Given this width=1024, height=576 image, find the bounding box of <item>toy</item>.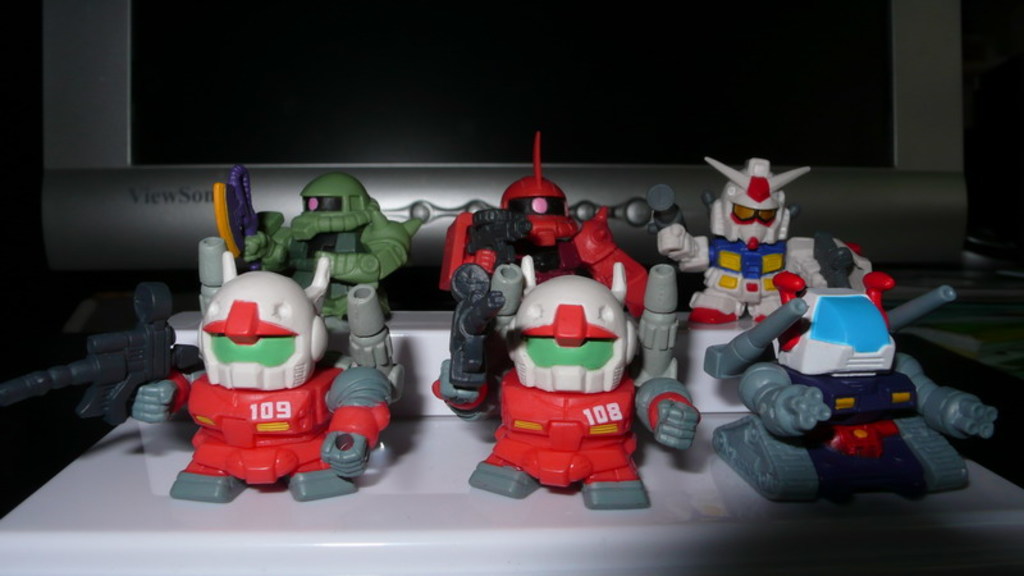
bbox=[444, 133, 649, 321].
